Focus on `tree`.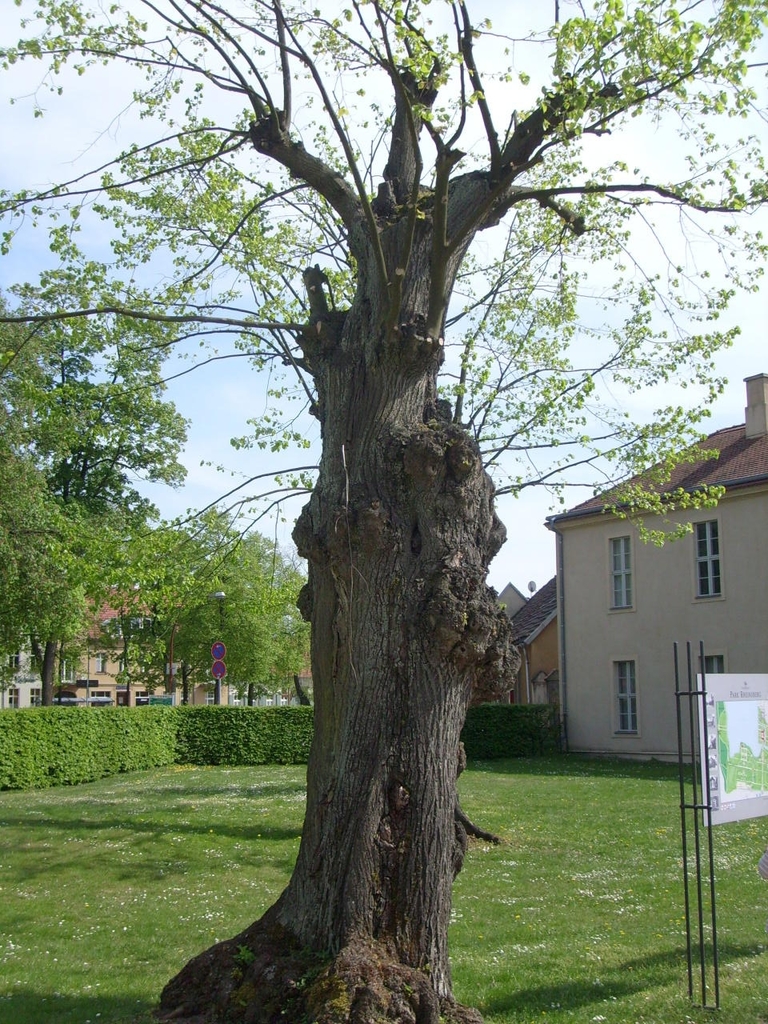
Focused at 0:0:767:1023.
